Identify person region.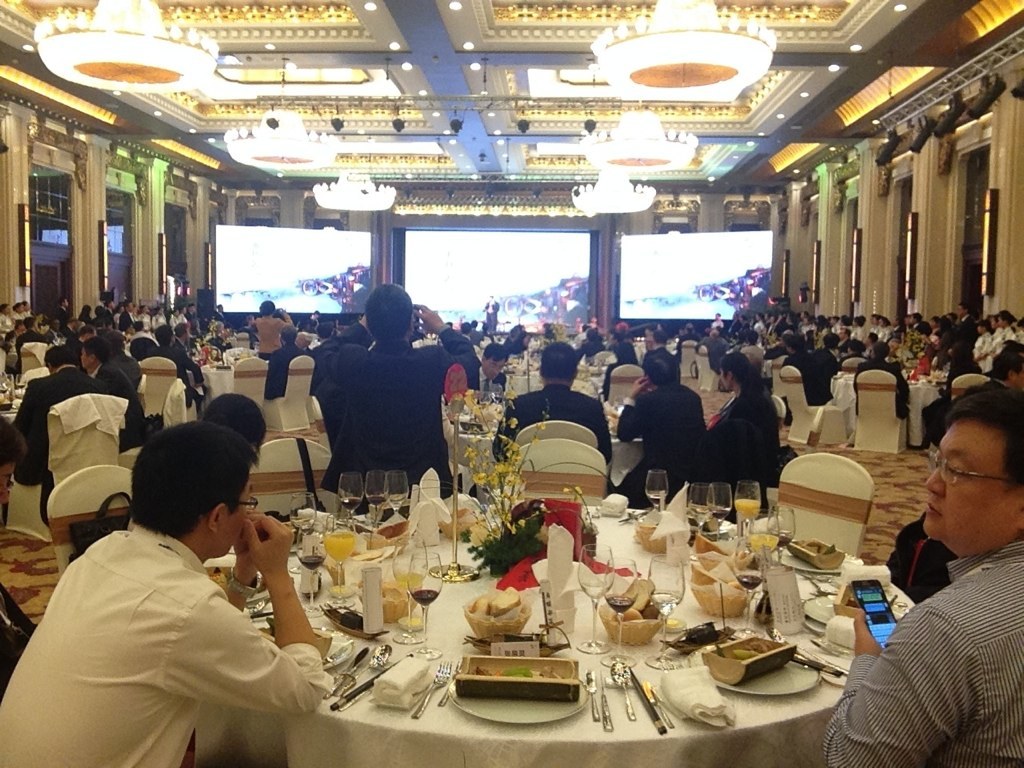
Region: [470,309,479,338].
